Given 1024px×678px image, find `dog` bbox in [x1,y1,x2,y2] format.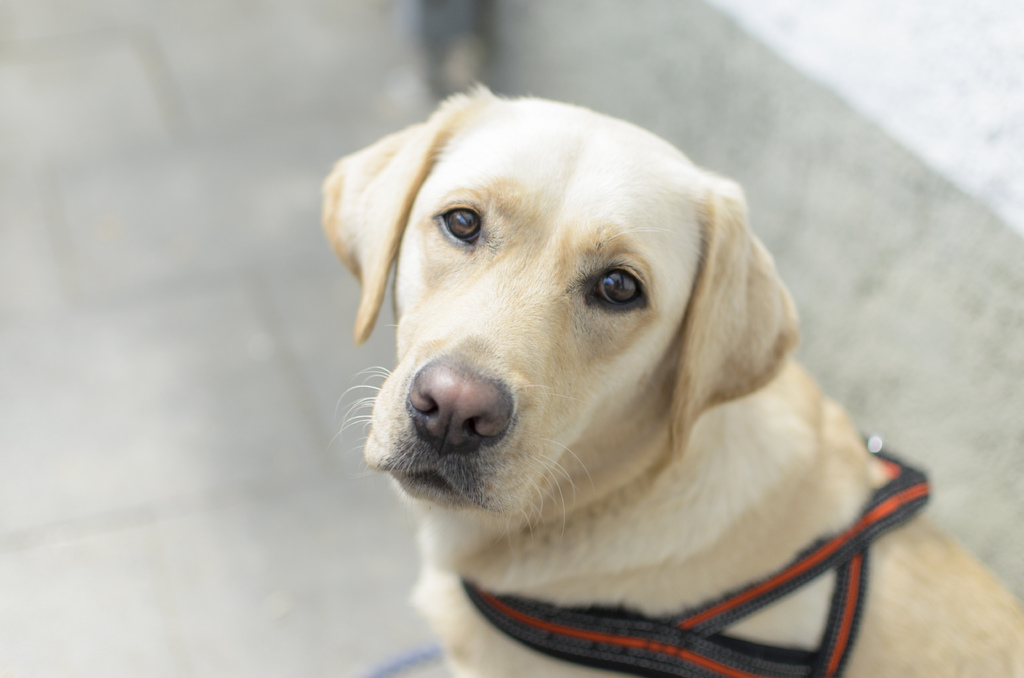
[317,79,1023,677].
